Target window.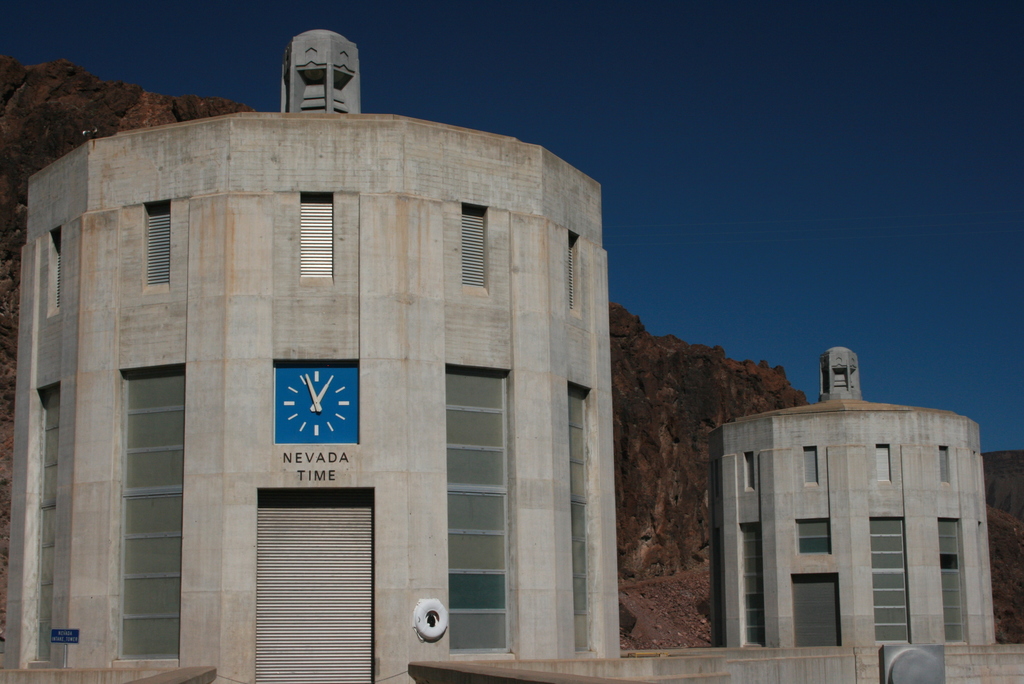
Target region: pyautogui.locateOnScreen(566, 236, 577, 311).
